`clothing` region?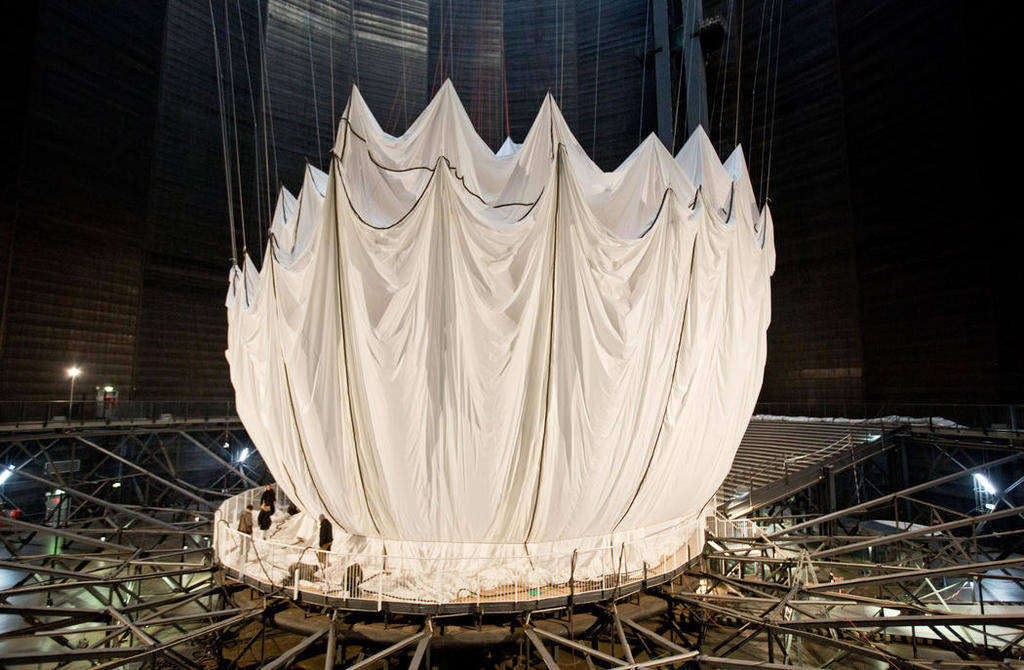
256, 489, 274, 513
